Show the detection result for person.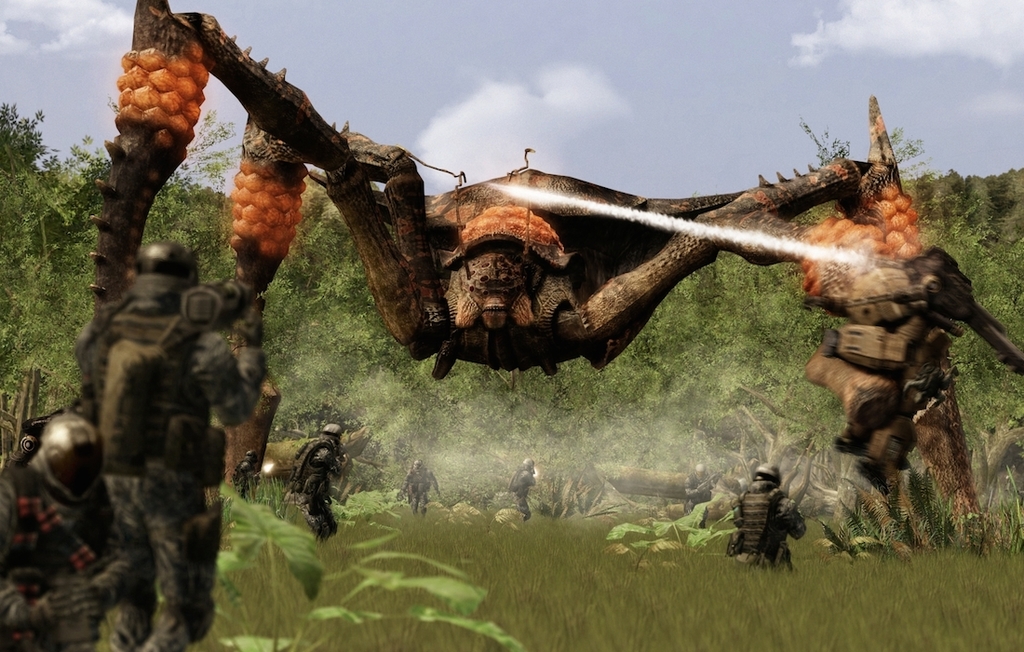
x1=402, y1=460, x2=436, y2=514.
